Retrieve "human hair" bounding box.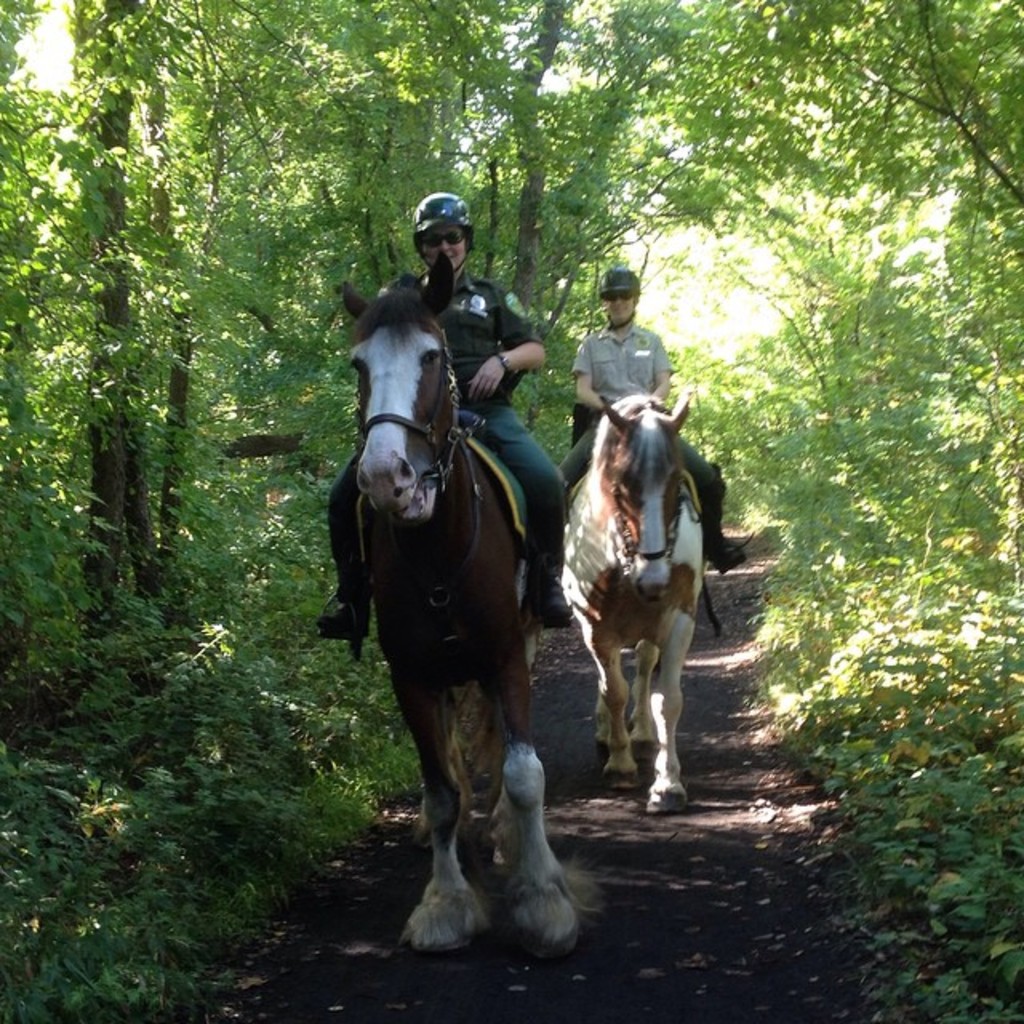
Bounding box: [411, 224, 482, 254].
